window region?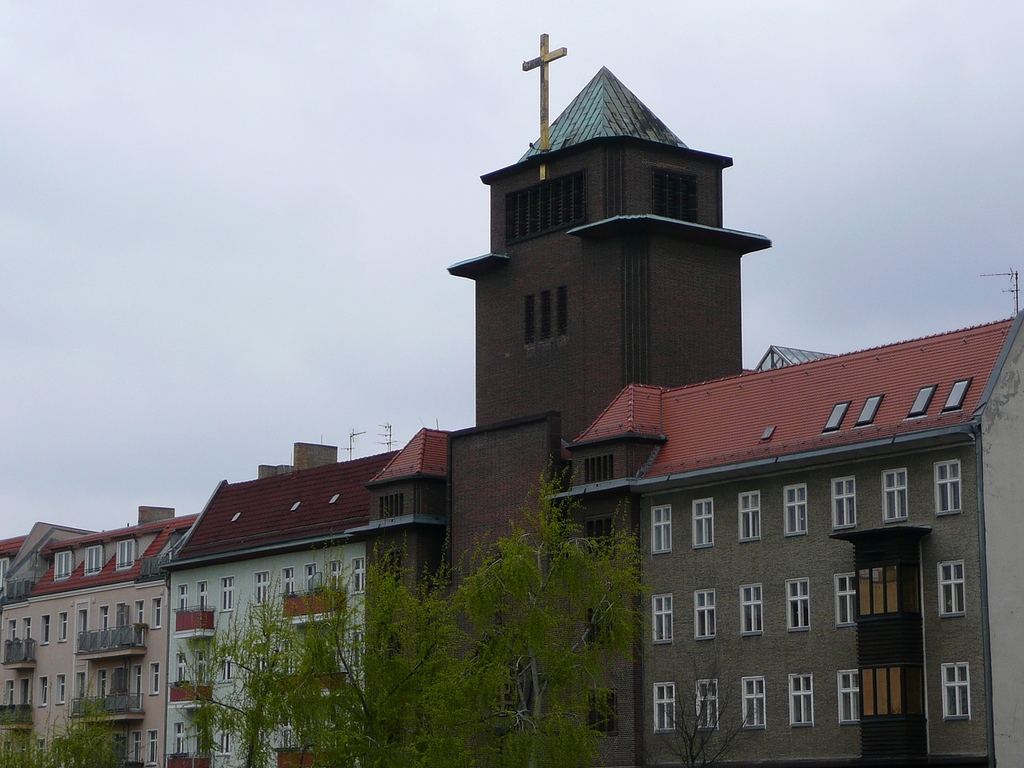
582:517:610:562
